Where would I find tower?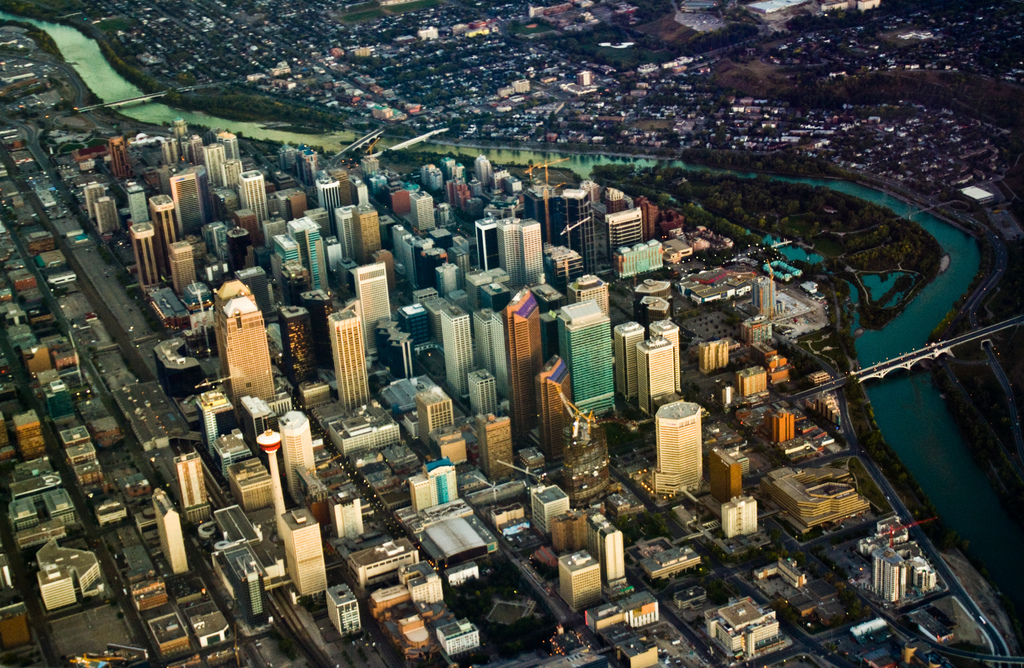
At Rect(653, 321, 685, 384).
